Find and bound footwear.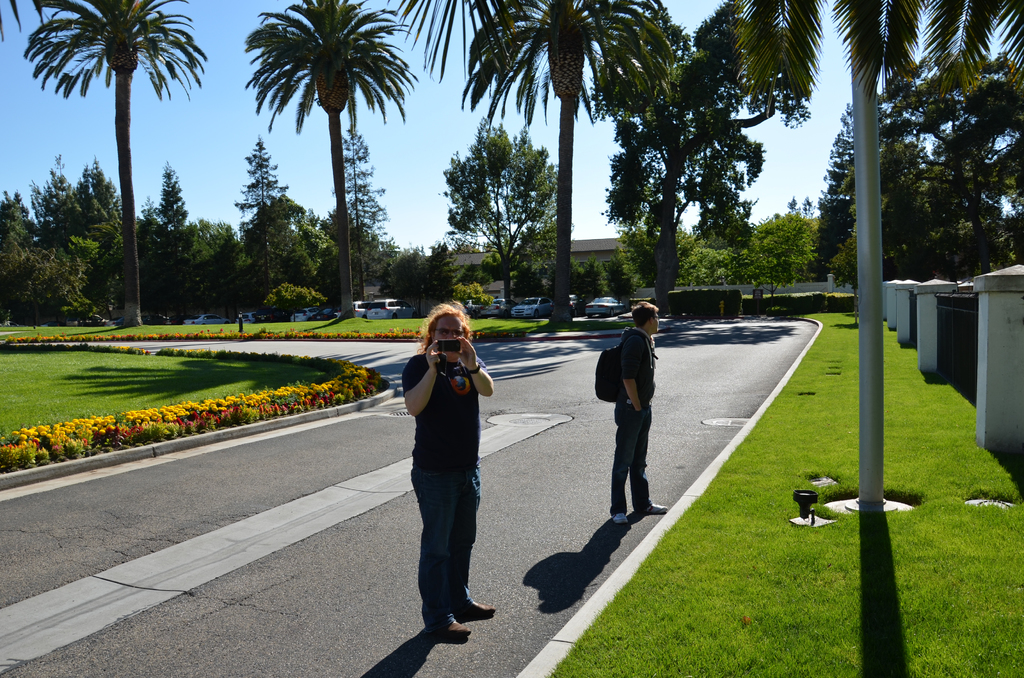
Bound: rect(461, 599, 493, 619).
